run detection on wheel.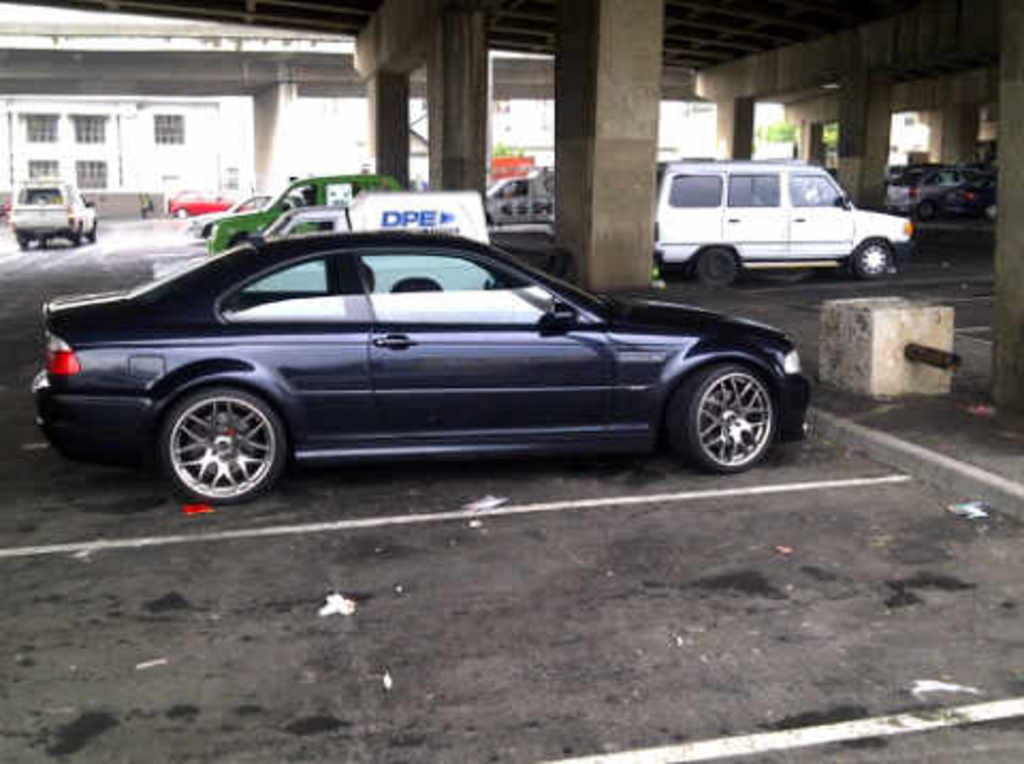
Result: Rect(917, 201, 932, 218).
